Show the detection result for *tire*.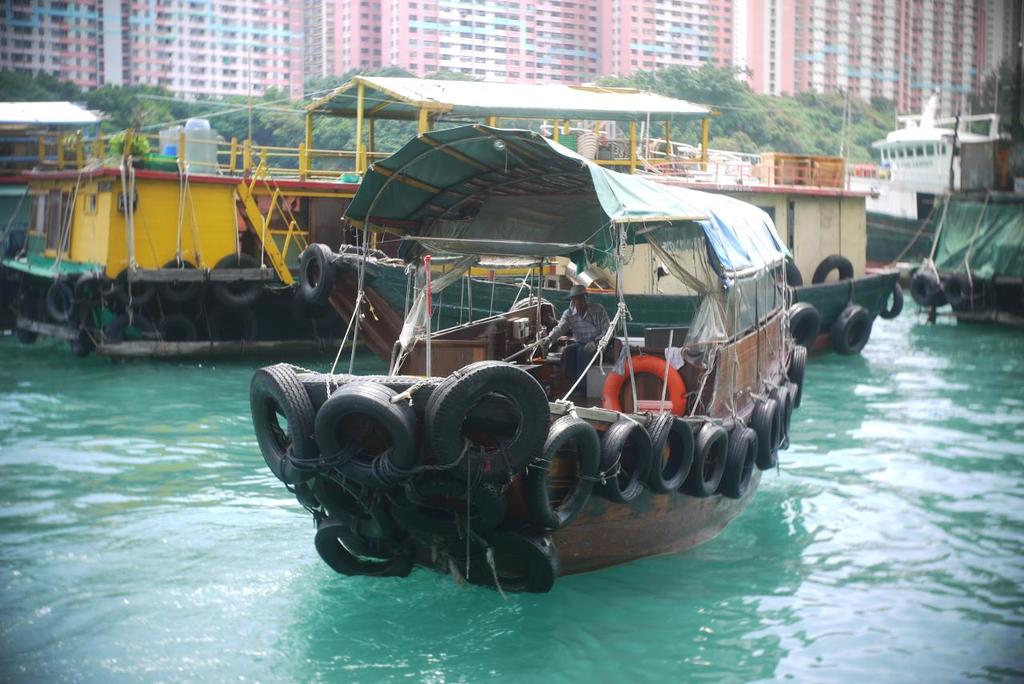
18 305 36 342.
